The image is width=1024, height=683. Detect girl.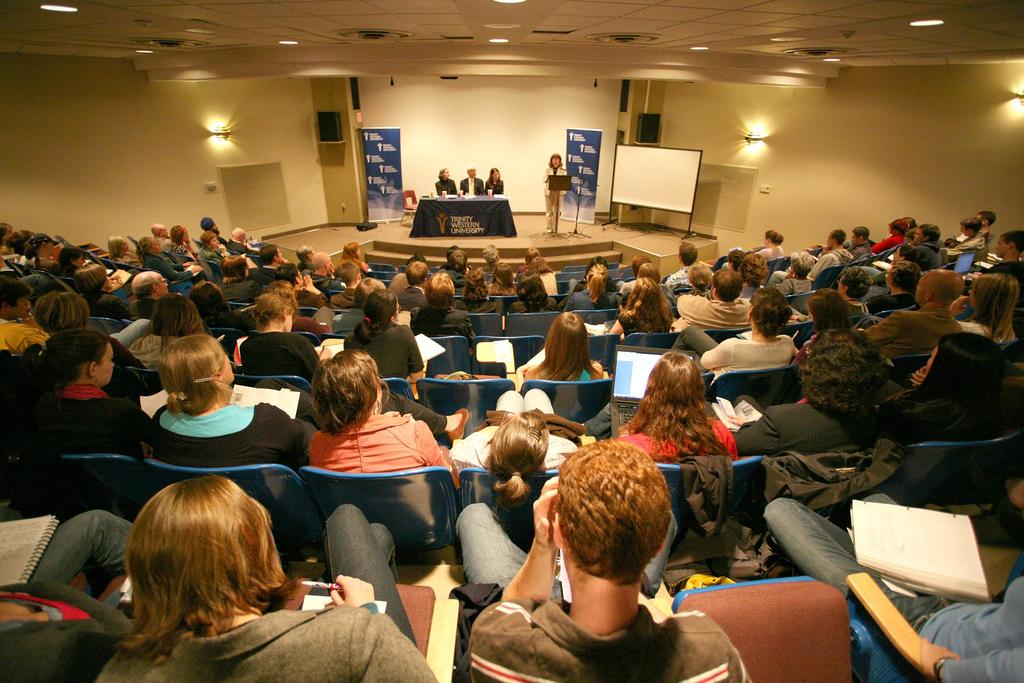
Detection: bbox=(616, 354, 749, 464).
